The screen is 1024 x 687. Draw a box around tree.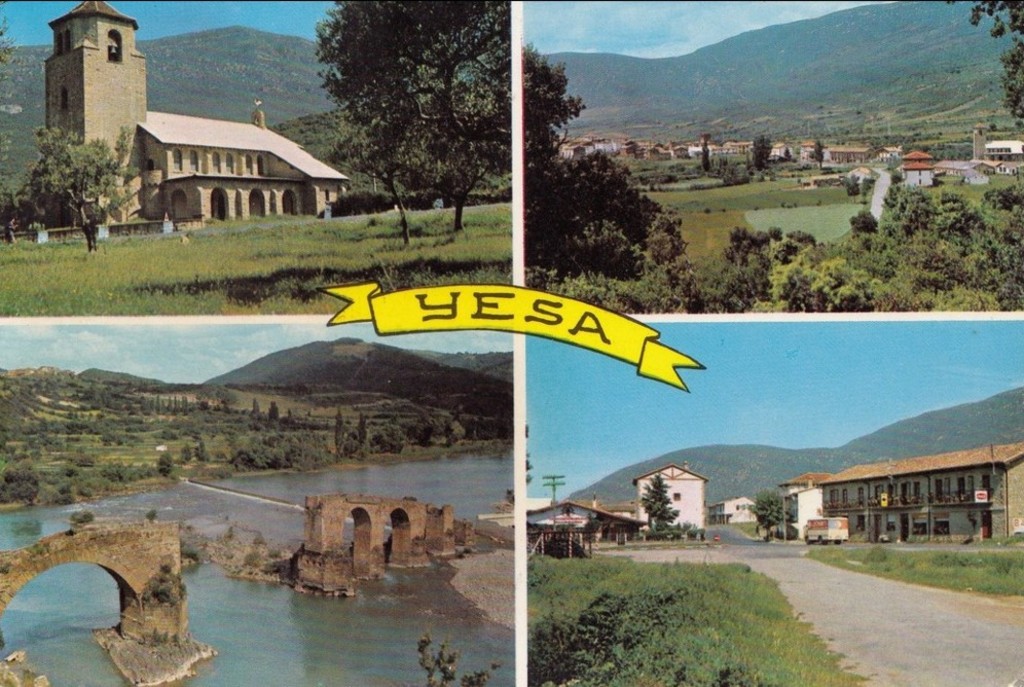
[638, 473, 683, 532].
